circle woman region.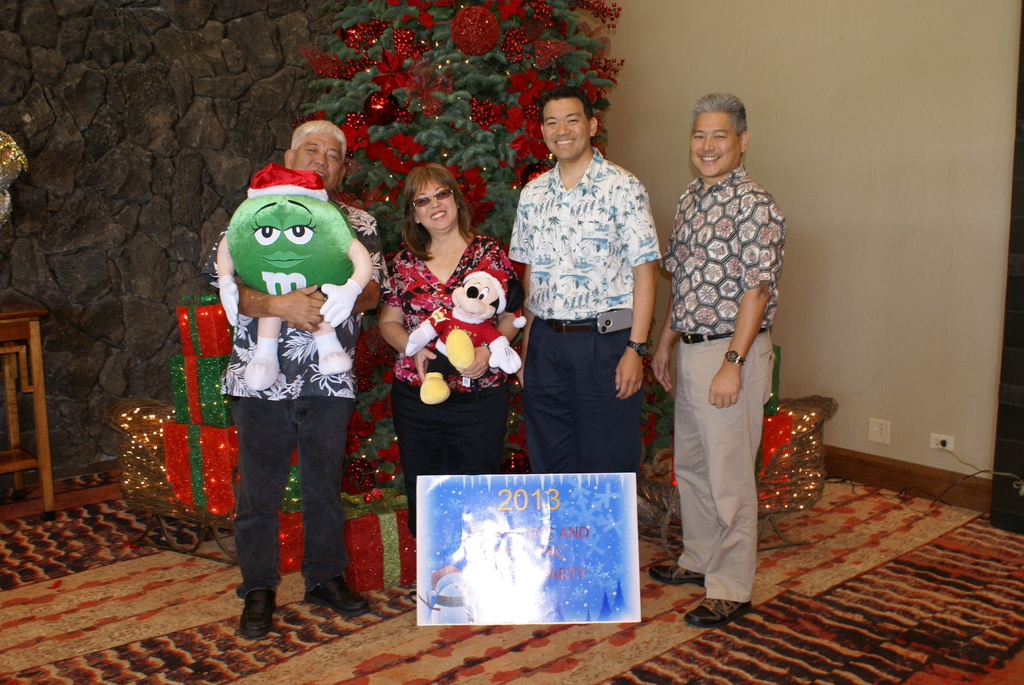
Region: Rect(381, 152, 532, 556).
